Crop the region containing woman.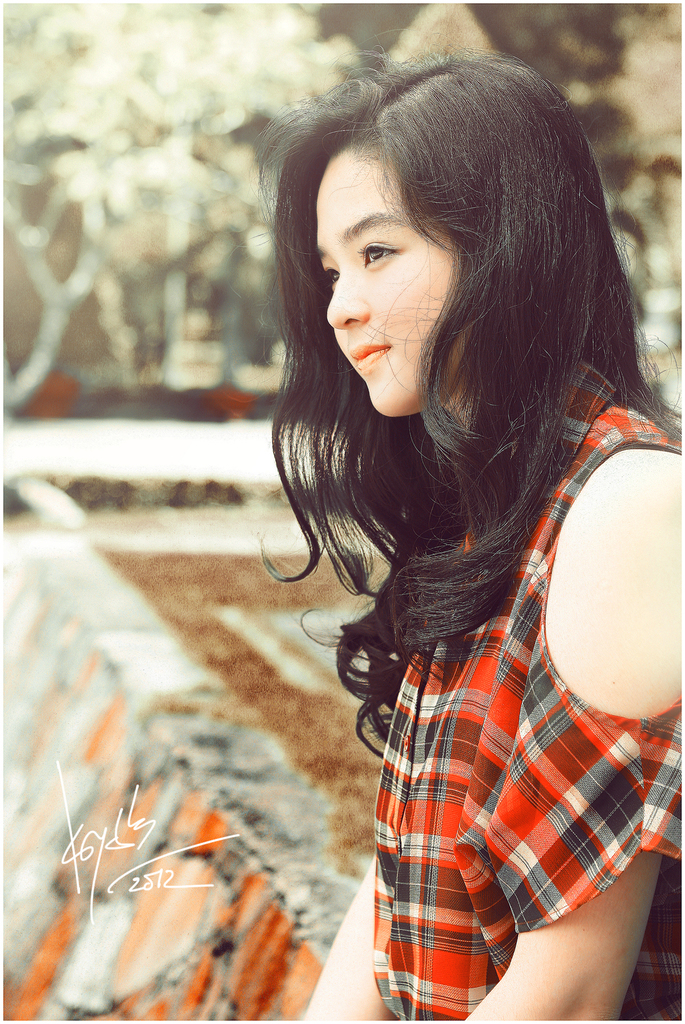
Crop region: box=[245, 0, 668, 1012].
